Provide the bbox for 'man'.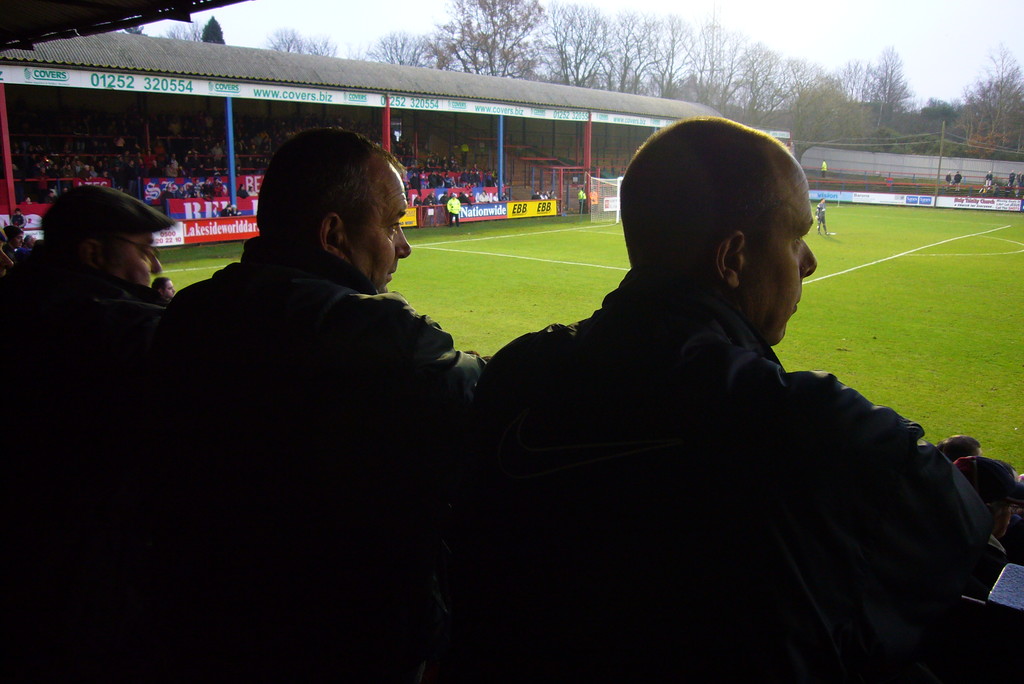
locate(164, 124, 485, 411).
